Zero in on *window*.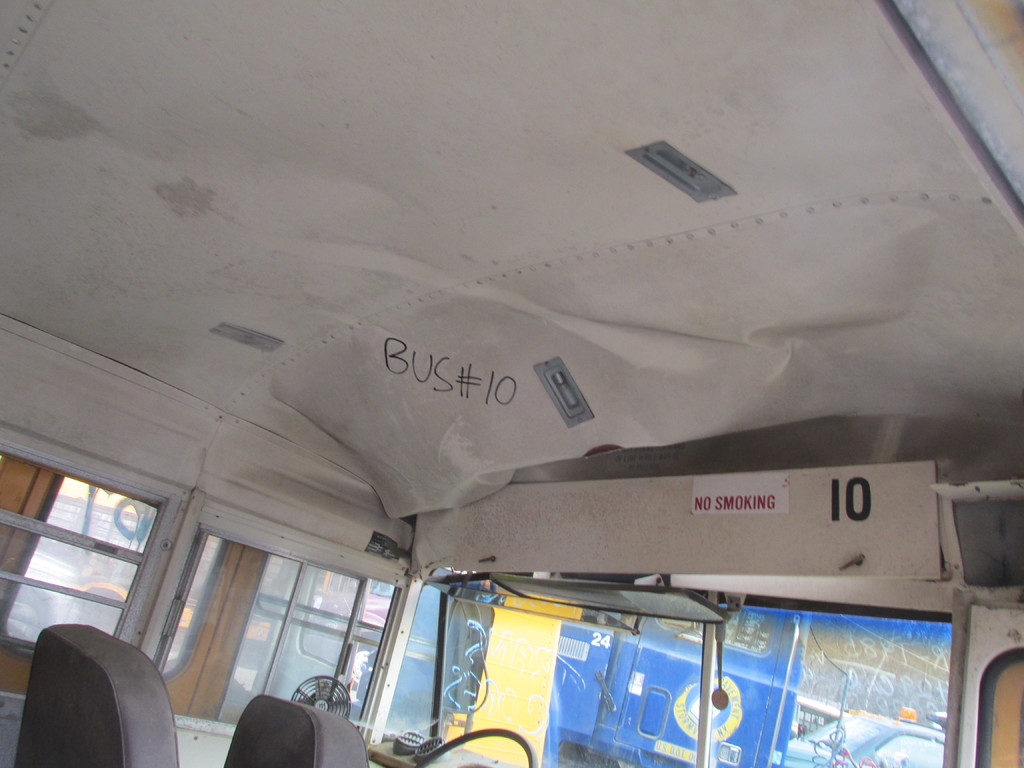
Zeroed in: select_region(0, 444, 156, 644).
